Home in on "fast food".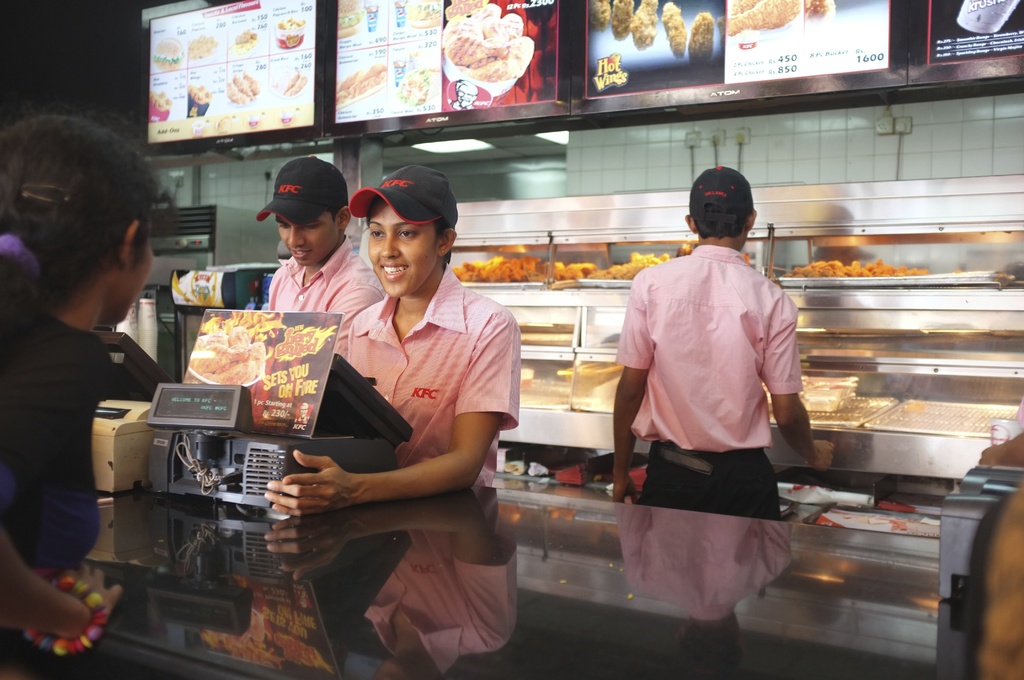
Homed in at x1=443, y1=24, x2=525, y2=71.
